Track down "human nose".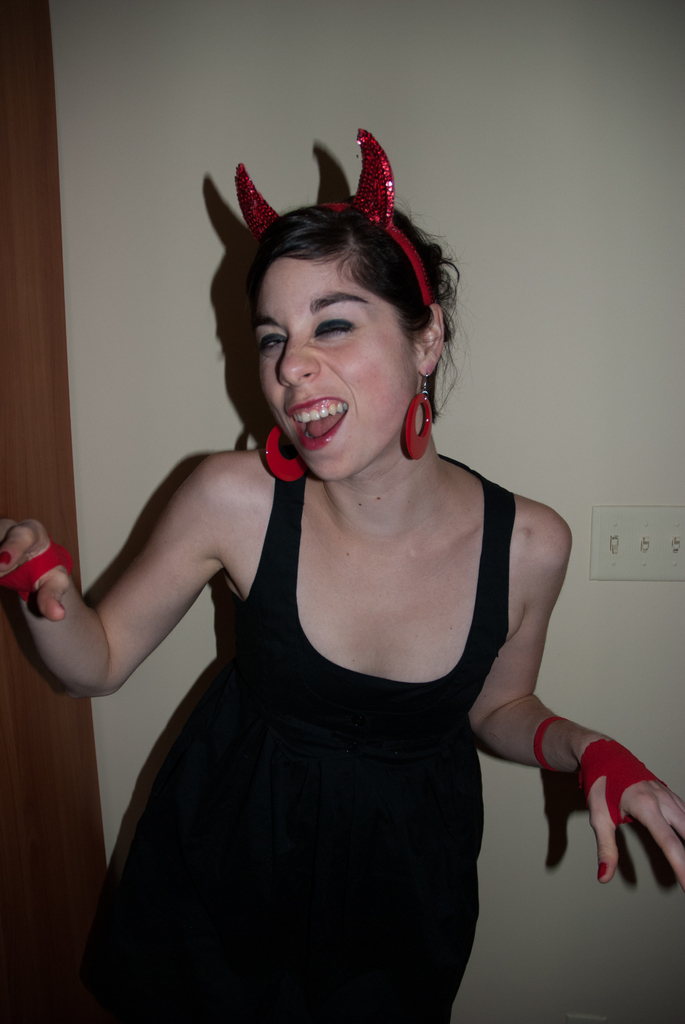
Tracked to bbox=(270, 337, 324, 392).
